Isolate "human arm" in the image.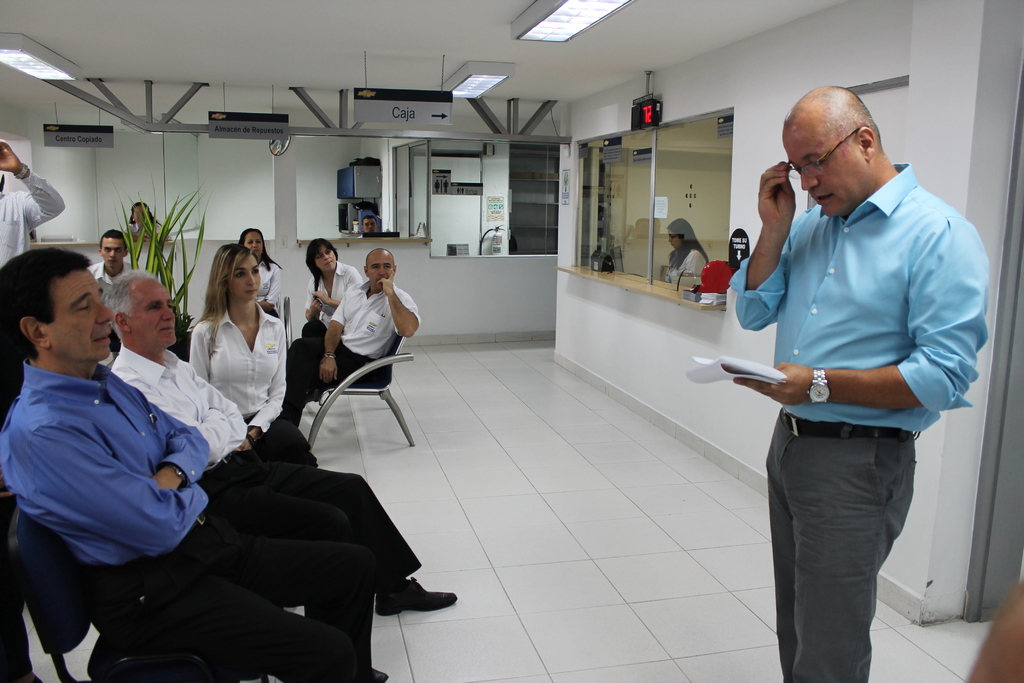
Isolated region: detection(377, 276, 419, 341).
